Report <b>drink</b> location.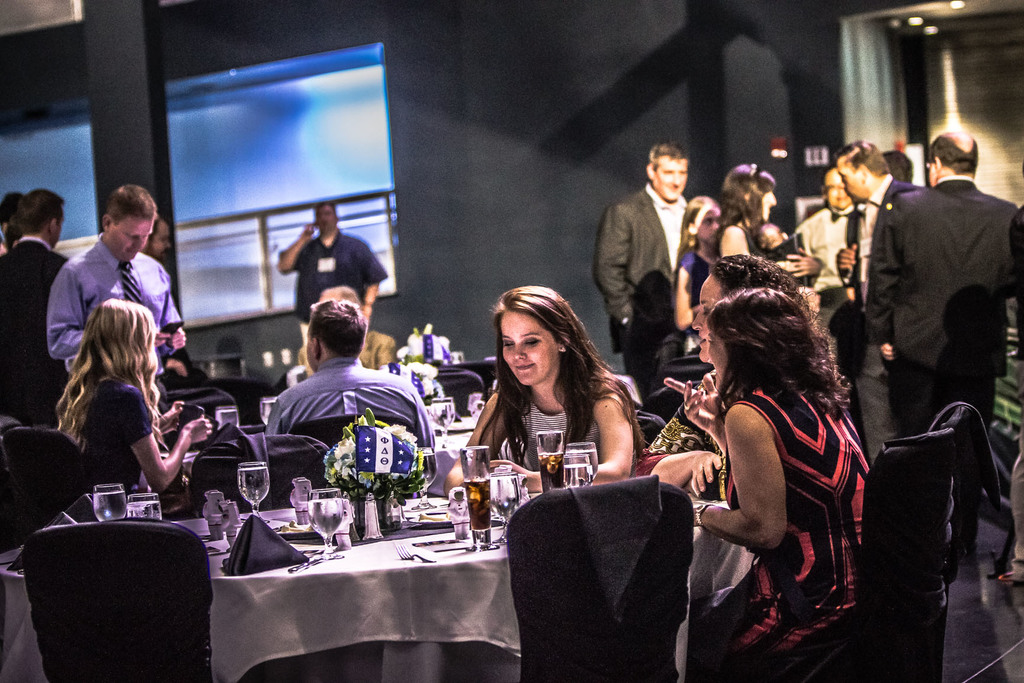
Report: (x1=93, y1=494, x2=128, y2=520).
